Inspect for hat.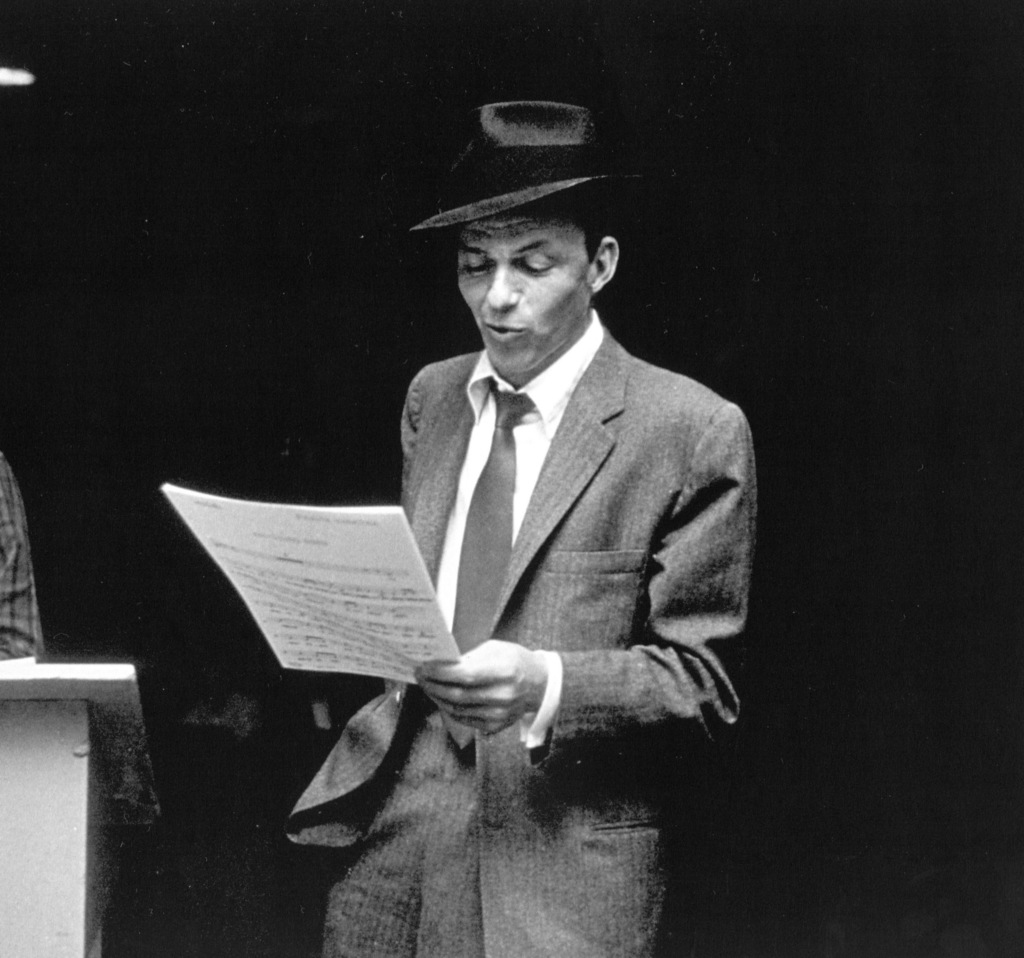
Inspection: bbox=[395, 92, 662, 238].
